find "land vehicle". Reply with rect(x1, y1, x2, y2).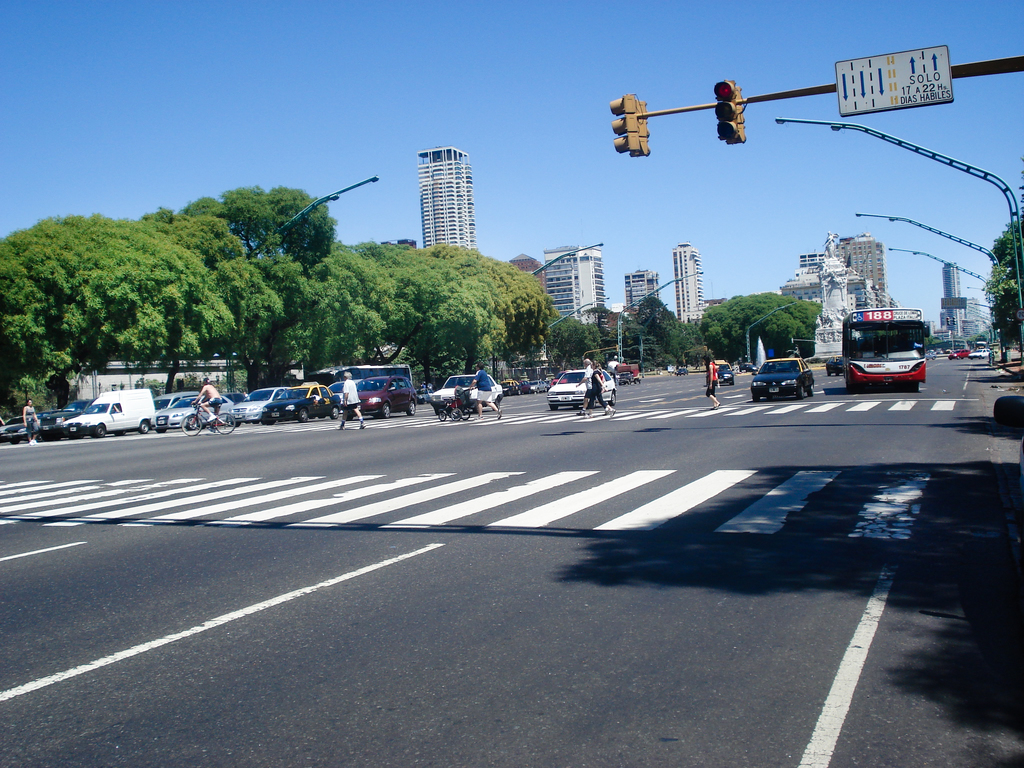
rect(431, 373, 502, 413).
